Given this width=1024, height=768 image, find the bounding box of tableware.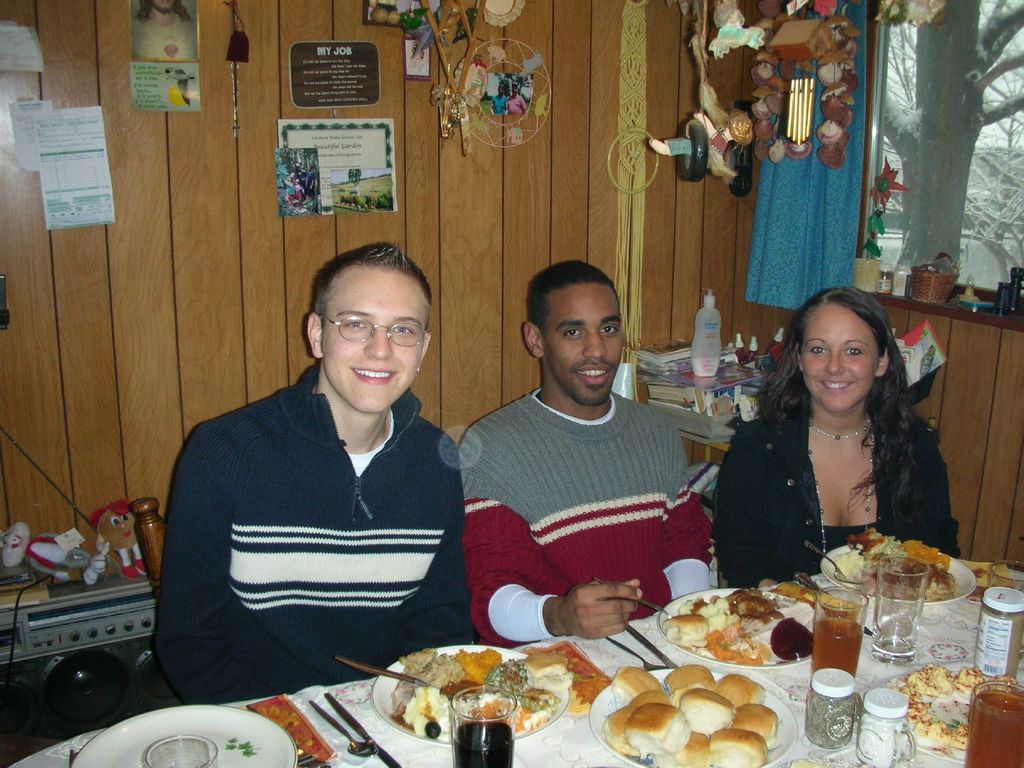
region(661, 584, 825, 688).
